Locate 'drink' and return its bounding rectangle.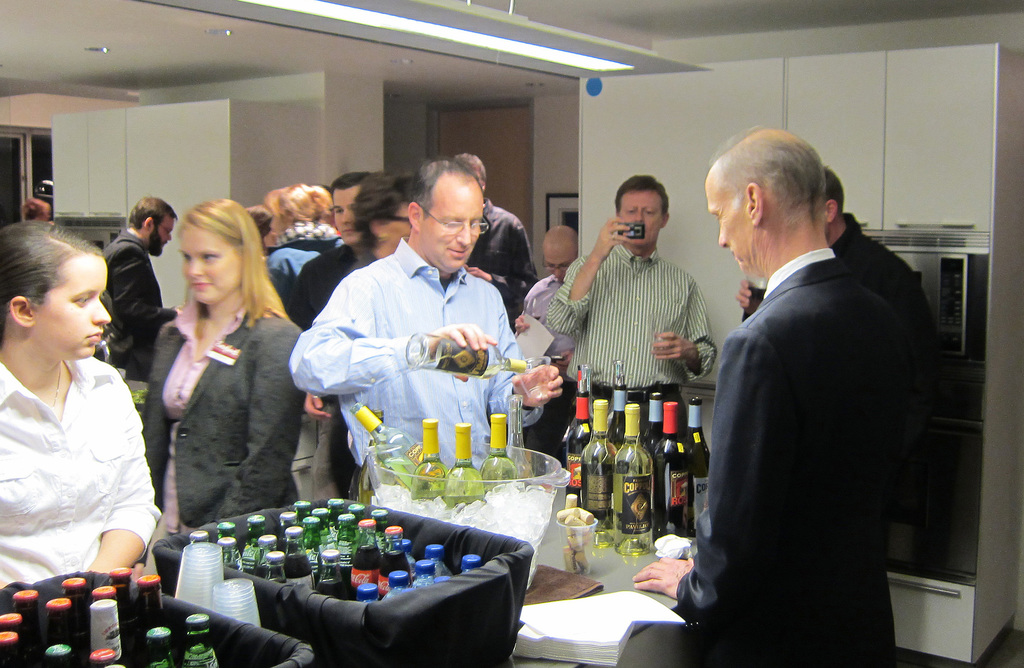
region(407, 416, 448, 501).
